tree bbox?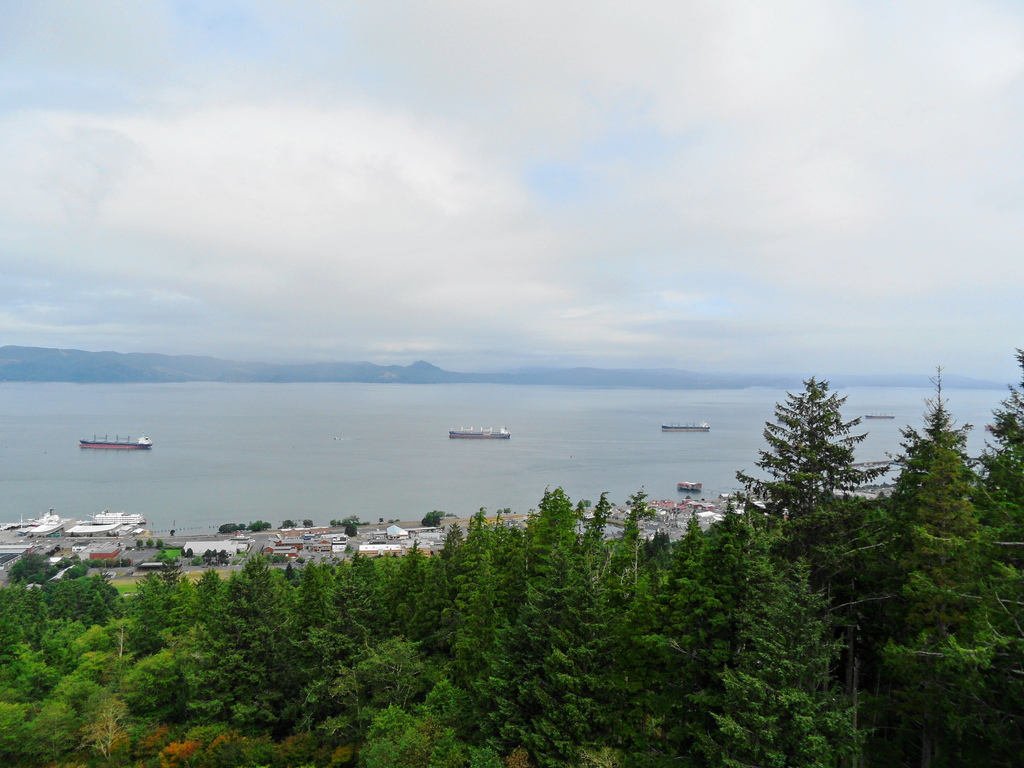
pyautogui.locateOnScreen(448, 514, 497, 579)
